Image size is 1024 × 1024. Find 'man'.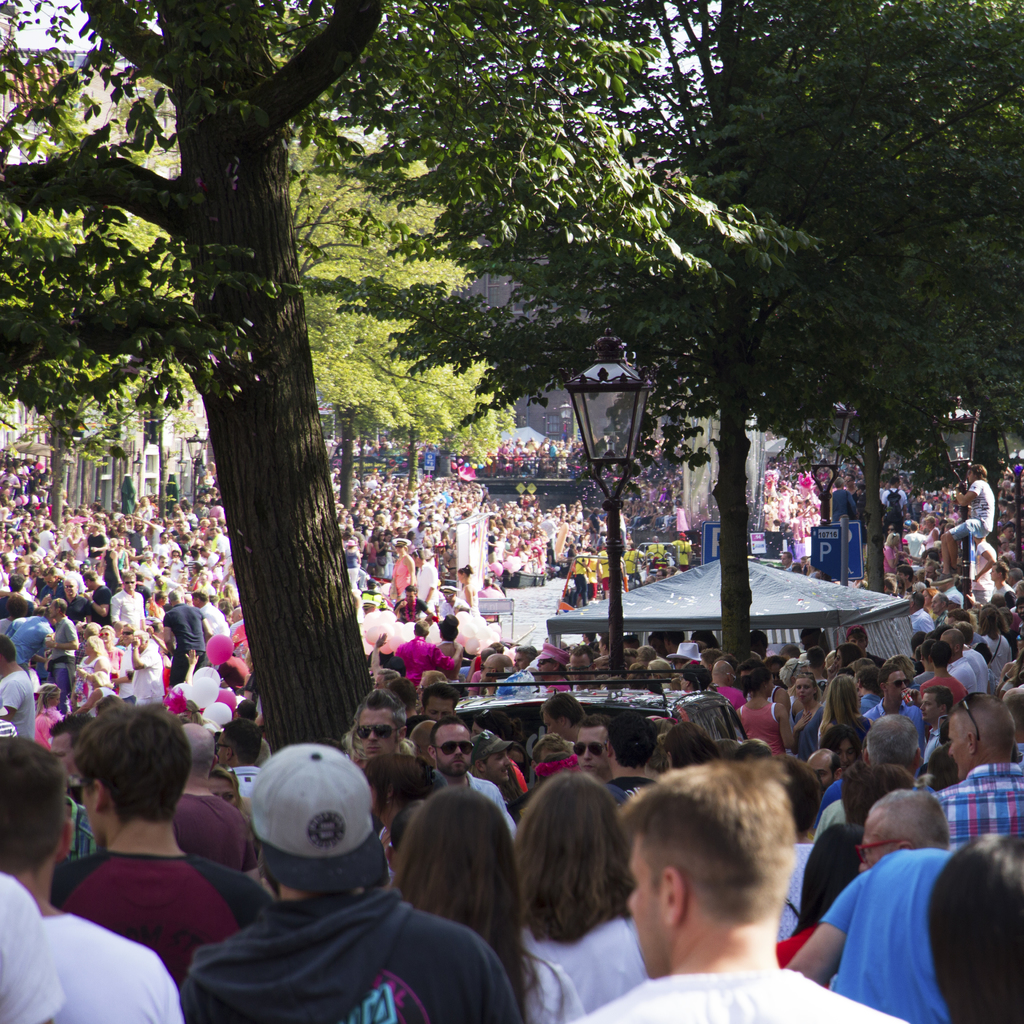
detection(855, 790, 949, 883).
